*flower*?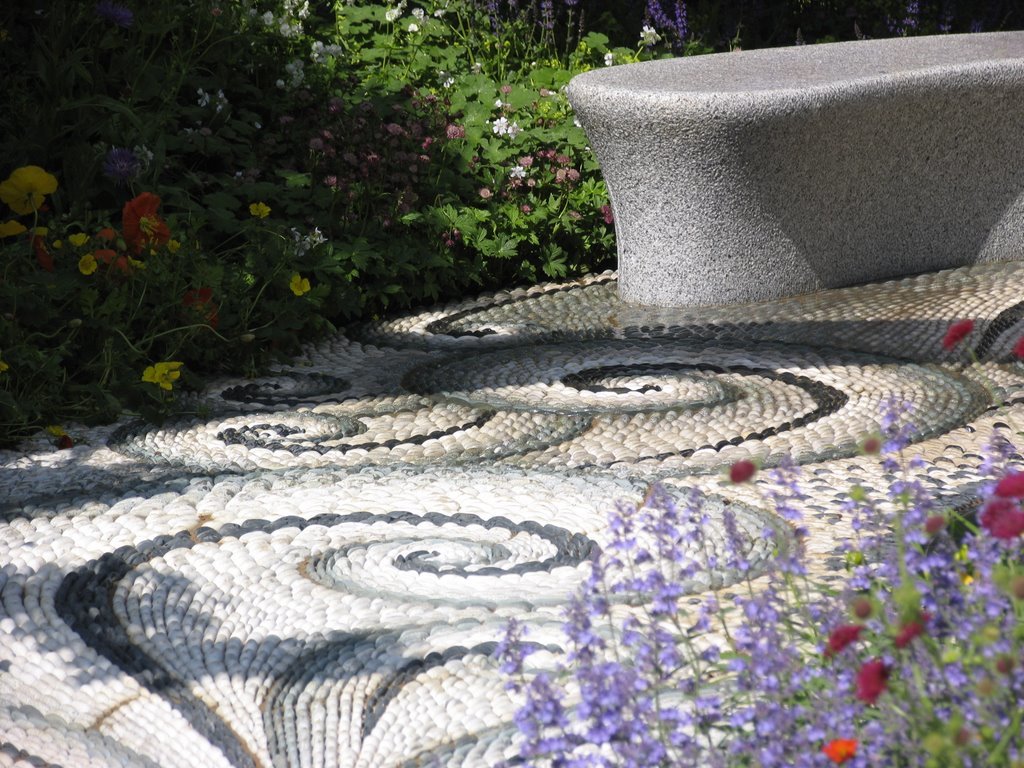
179 288 211 306
